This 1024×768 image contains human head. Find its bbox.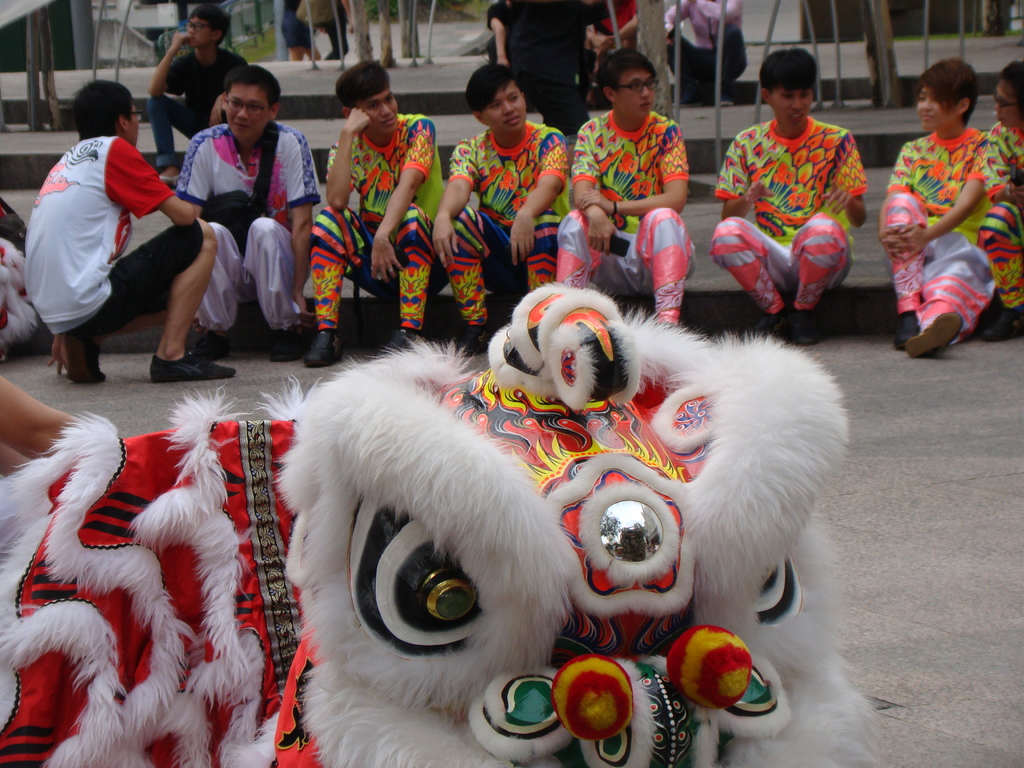
<region>759, 46, 819, 127</region>.
